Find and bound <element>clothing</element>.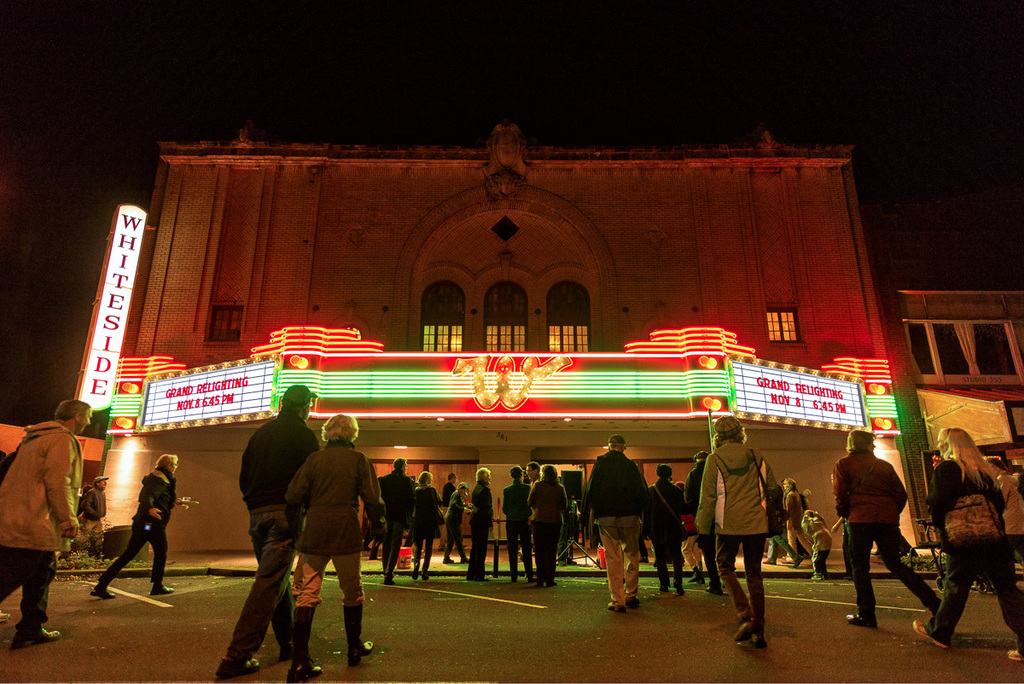
Bound: <box>785,488,809,561</box>.
